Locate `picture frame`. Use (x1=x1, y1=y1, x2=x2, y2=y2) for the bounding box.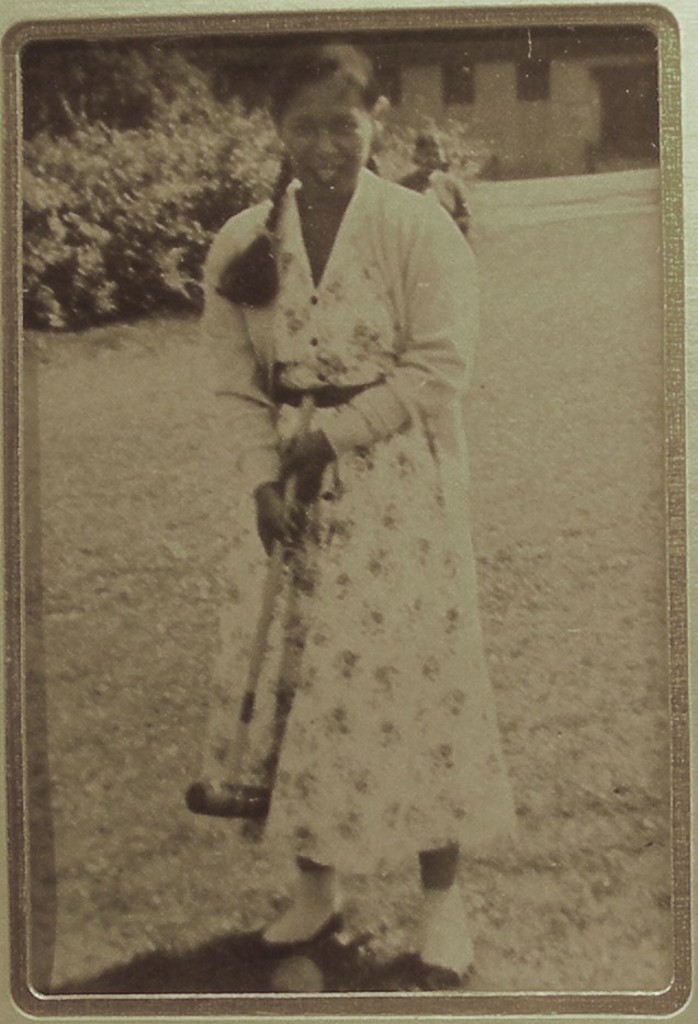
(x1=3, y1=7, x2=694, y2=1013).
